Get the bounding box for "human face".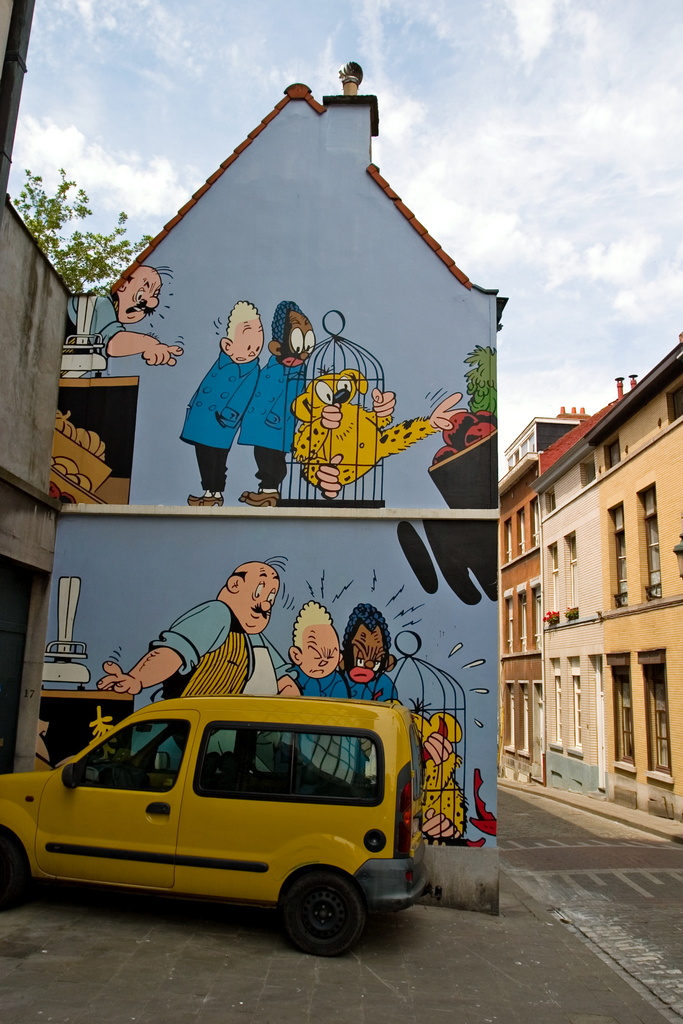
(237,564,279,636).
